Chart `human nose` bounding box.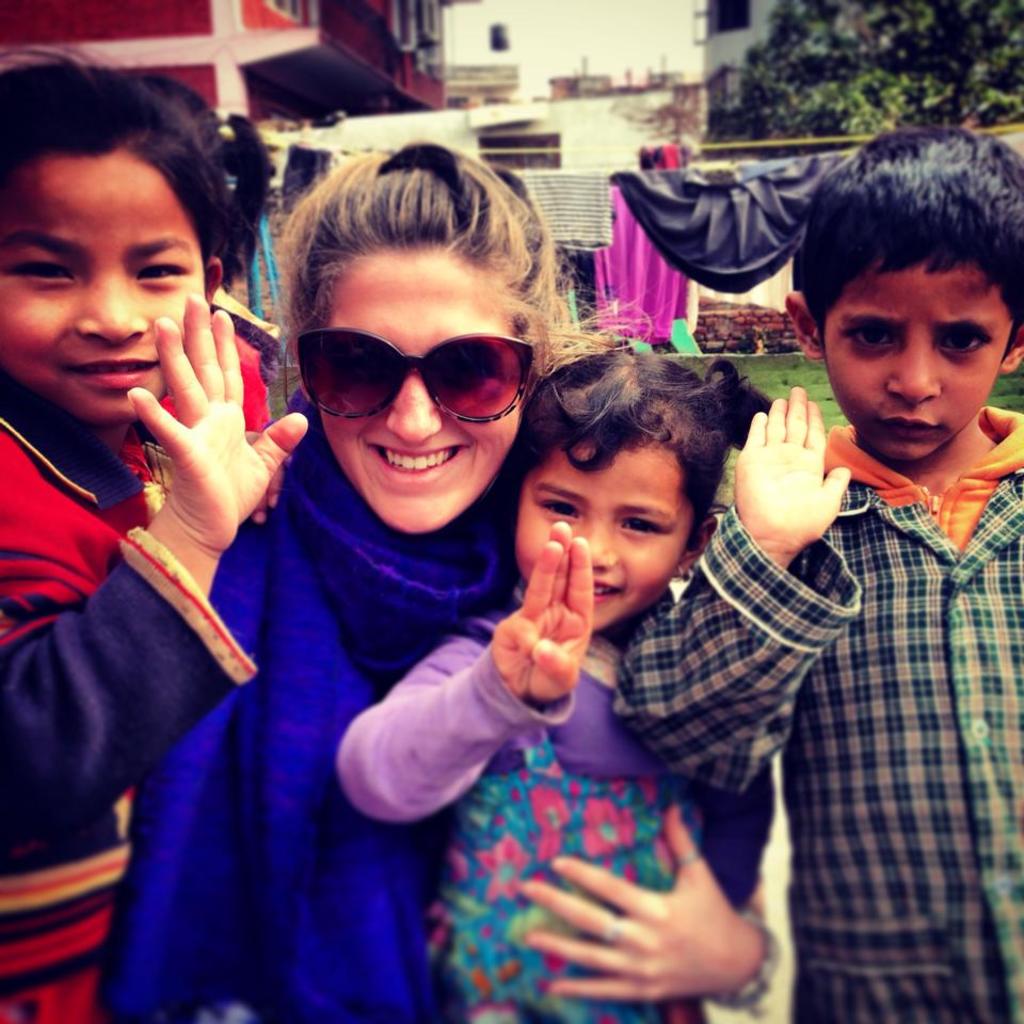
Charted: Rect(71, 270, 148, 345).
